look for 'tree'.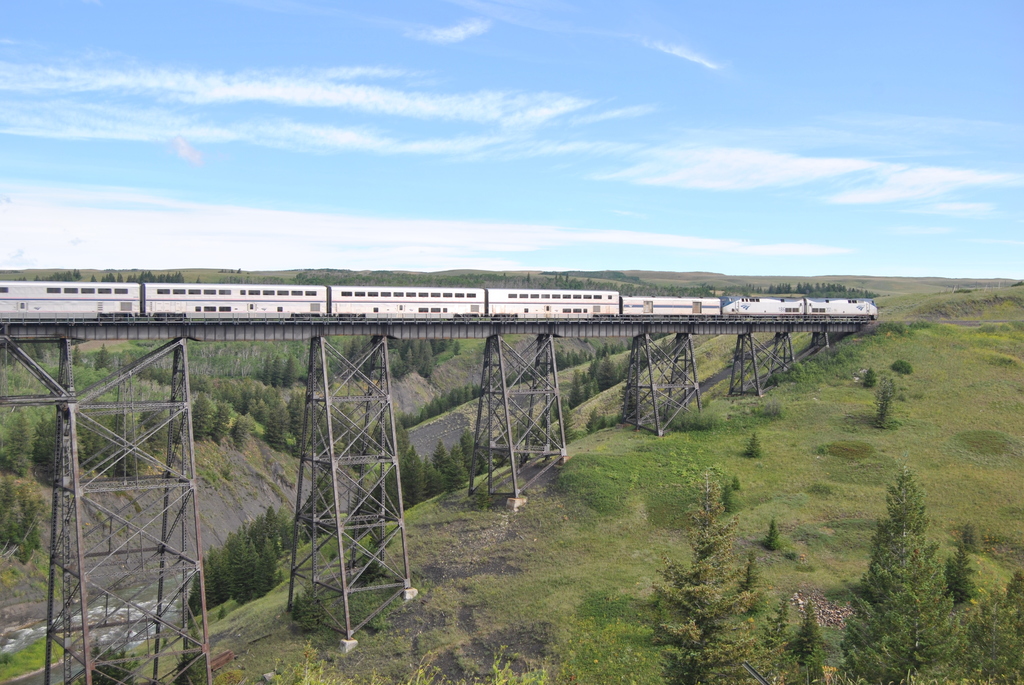
Found: 189,335,255,448.
